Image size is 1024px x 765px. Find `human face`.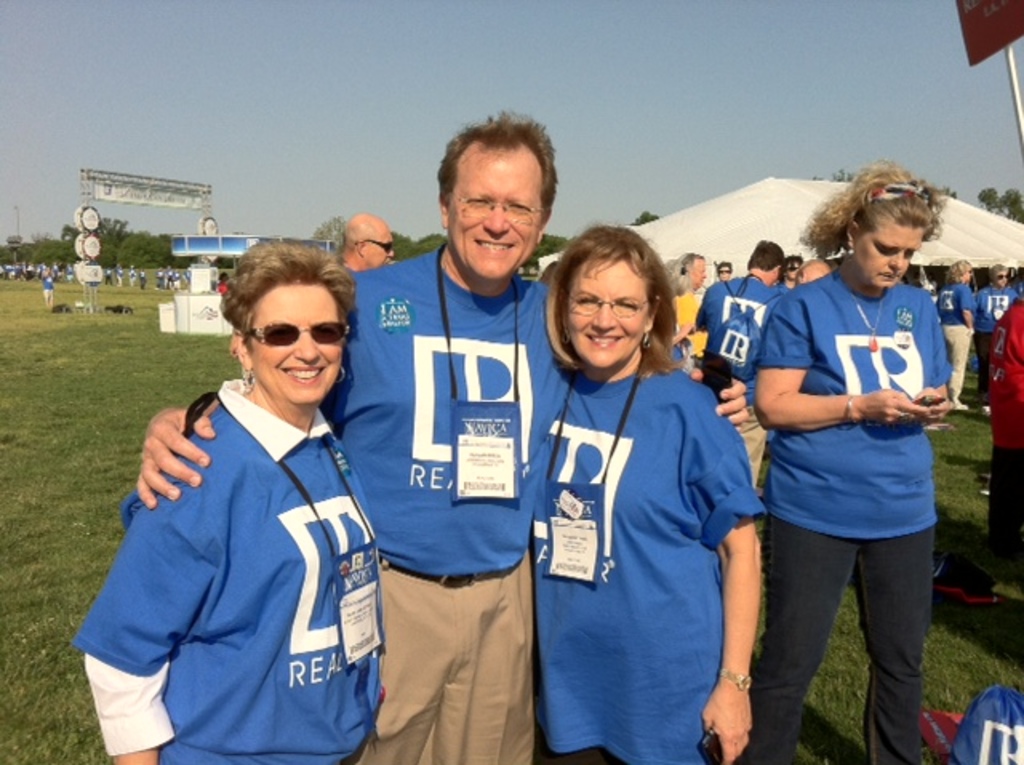
crop(570, 258, 650, 366).
